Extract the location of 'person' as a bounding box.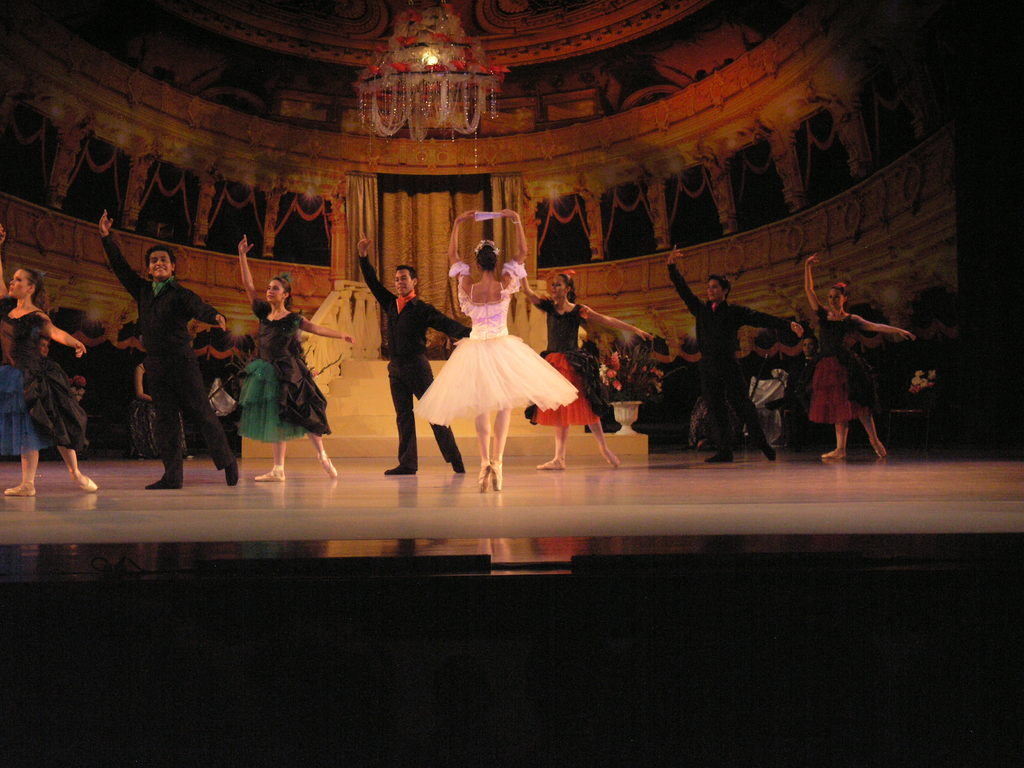
<bbox>118, 228, 214, 498</bbox>.
